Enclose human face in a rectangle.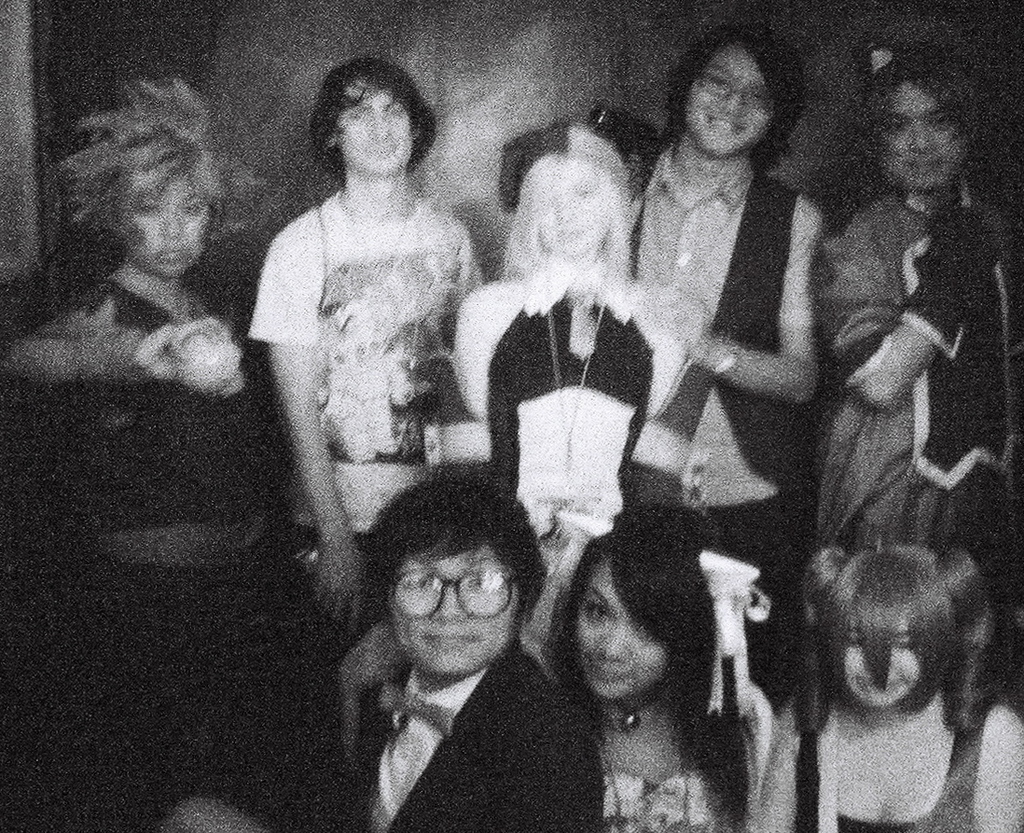
(x1=886, y1=87, x2=965, y2=192).
